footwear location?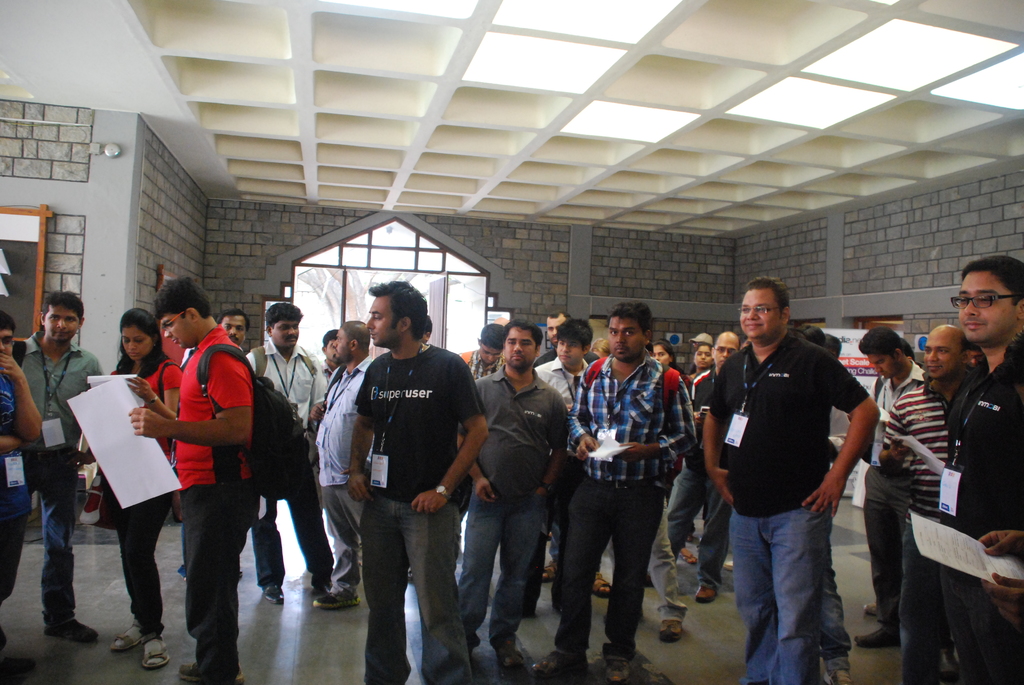
<bbox>522, 643, 586, 681</bbox>
